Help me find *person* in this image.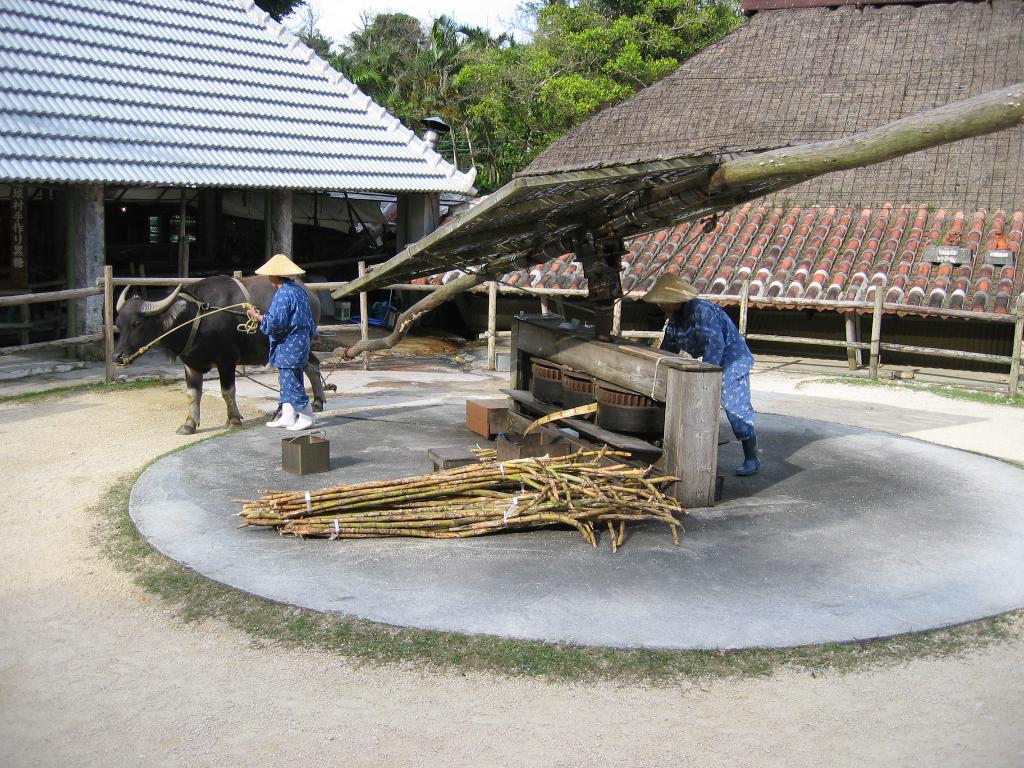
Found it: x1=243 y1=252 x2=304 y2=429.
